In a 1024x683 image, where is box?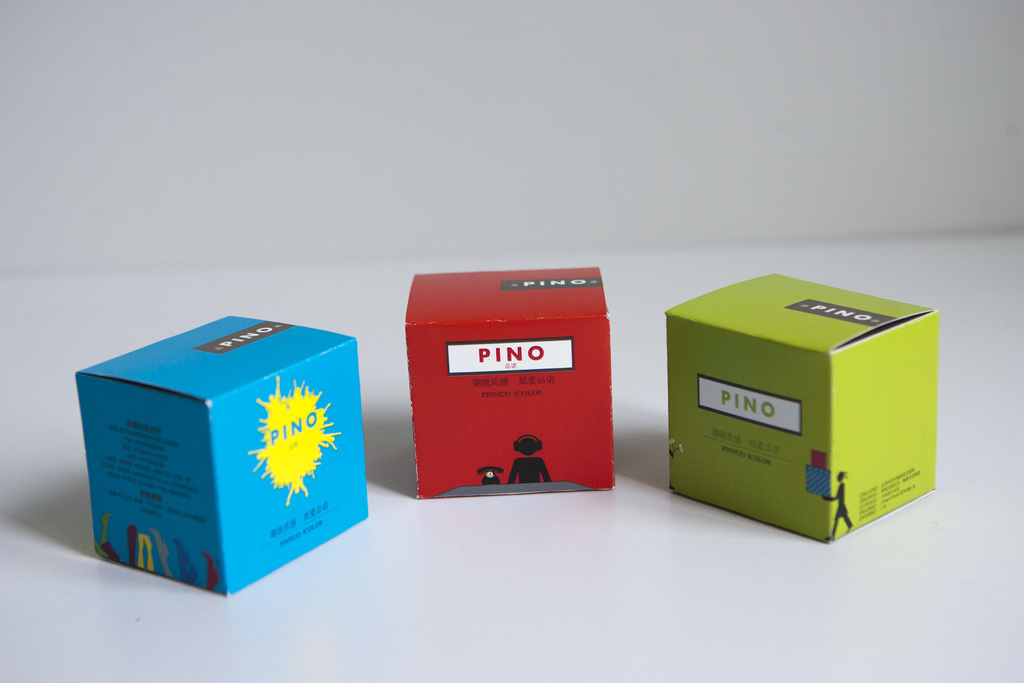
box(663, 293, 936, 517).
